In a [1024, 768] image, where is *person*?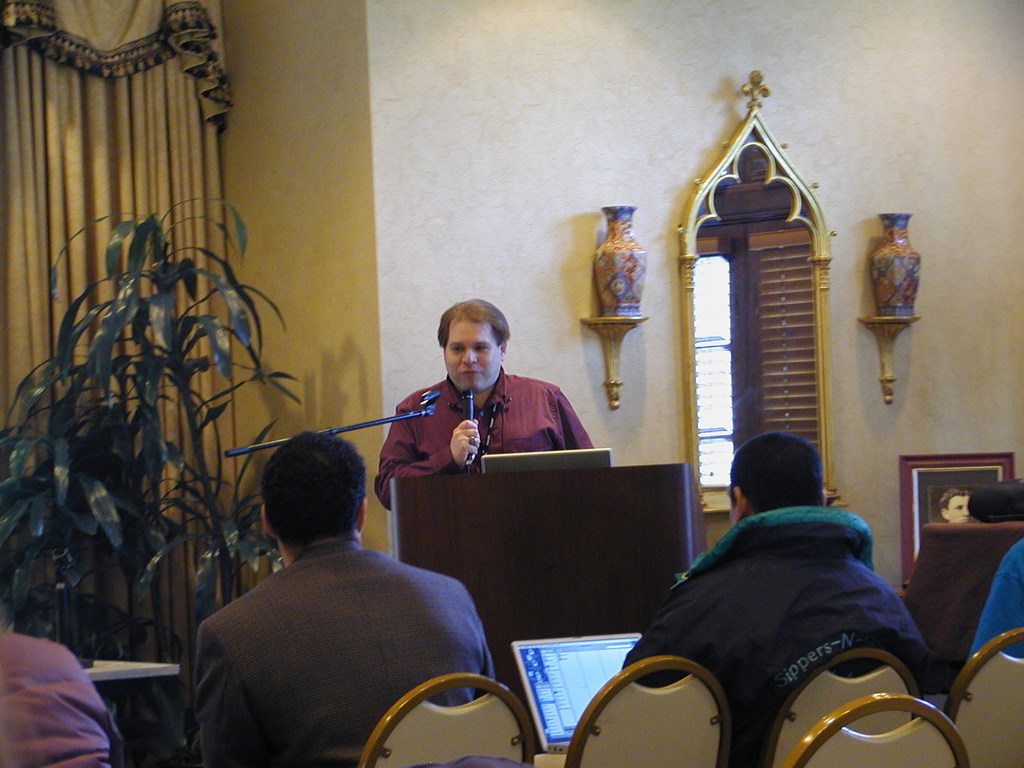
x1=194, y1=426, x2=518, y2=766.
